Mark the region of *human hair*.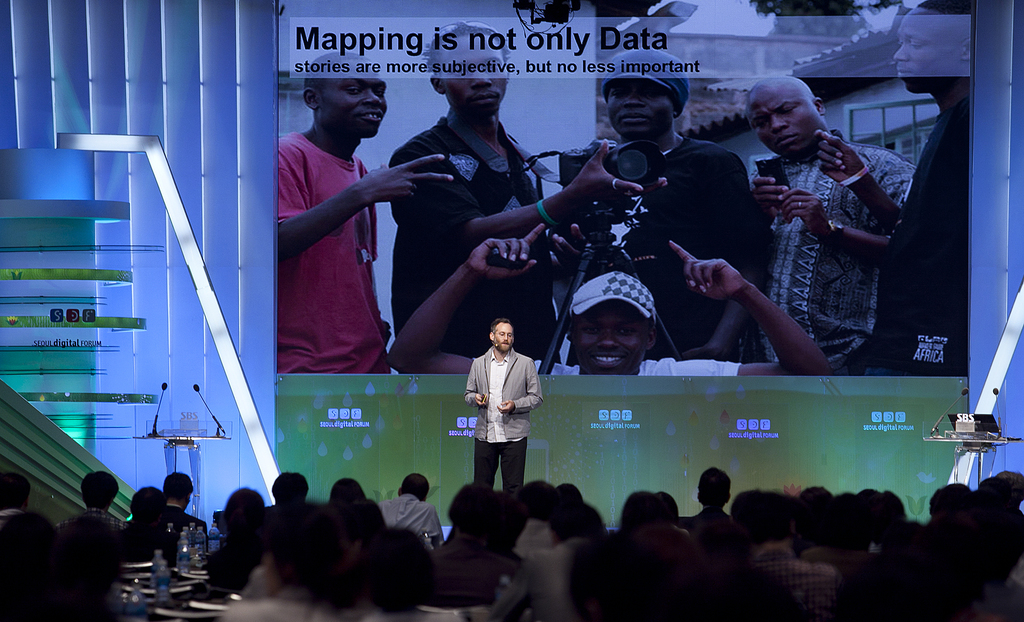
Region: 663:492:680:521.
